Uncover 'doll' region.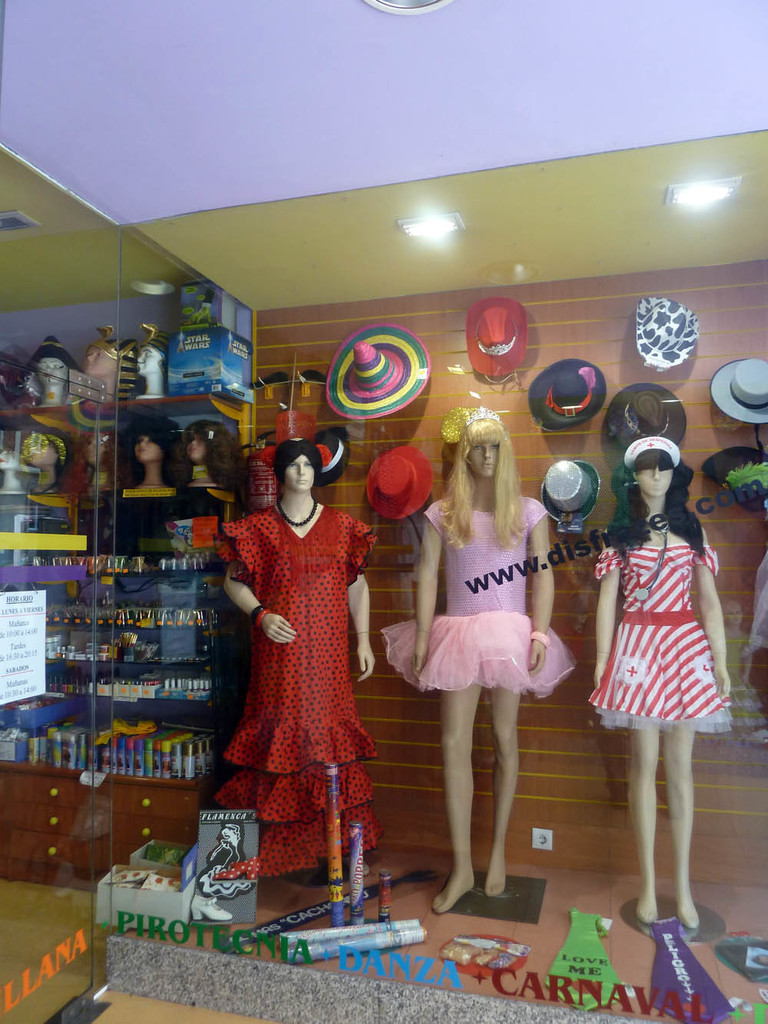
Uncovered: <box>91,426,127,491</box>.
